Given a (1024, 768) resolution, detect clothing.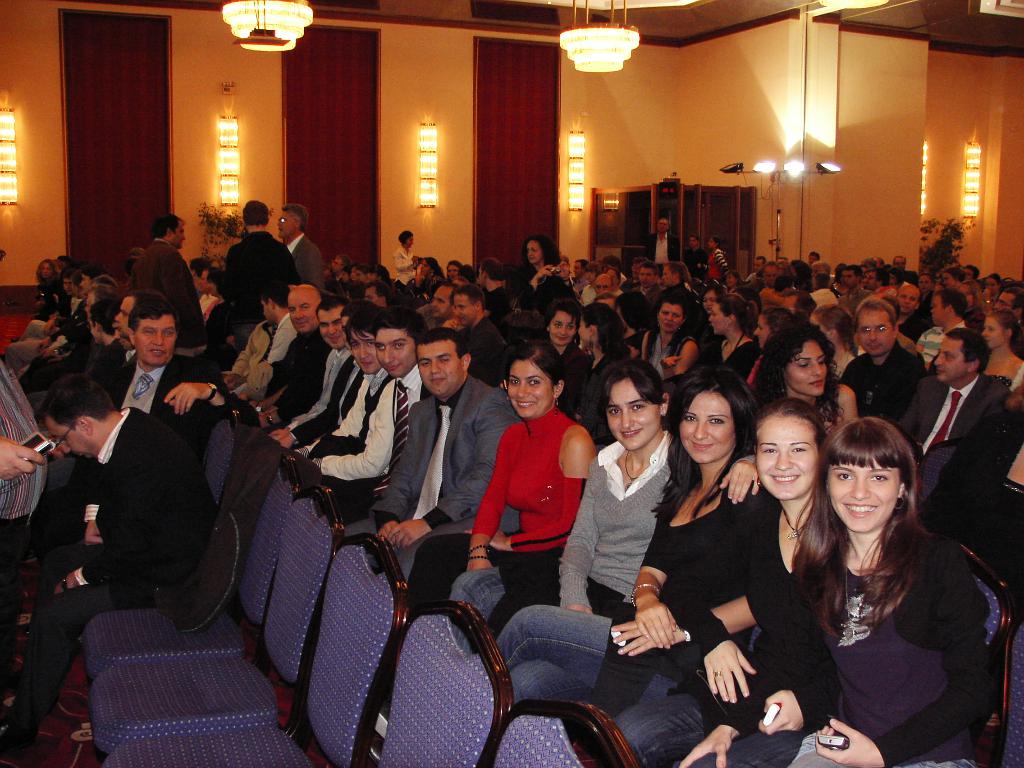
pyautogui.locateOnScreen(685, 249, 710, 281).
